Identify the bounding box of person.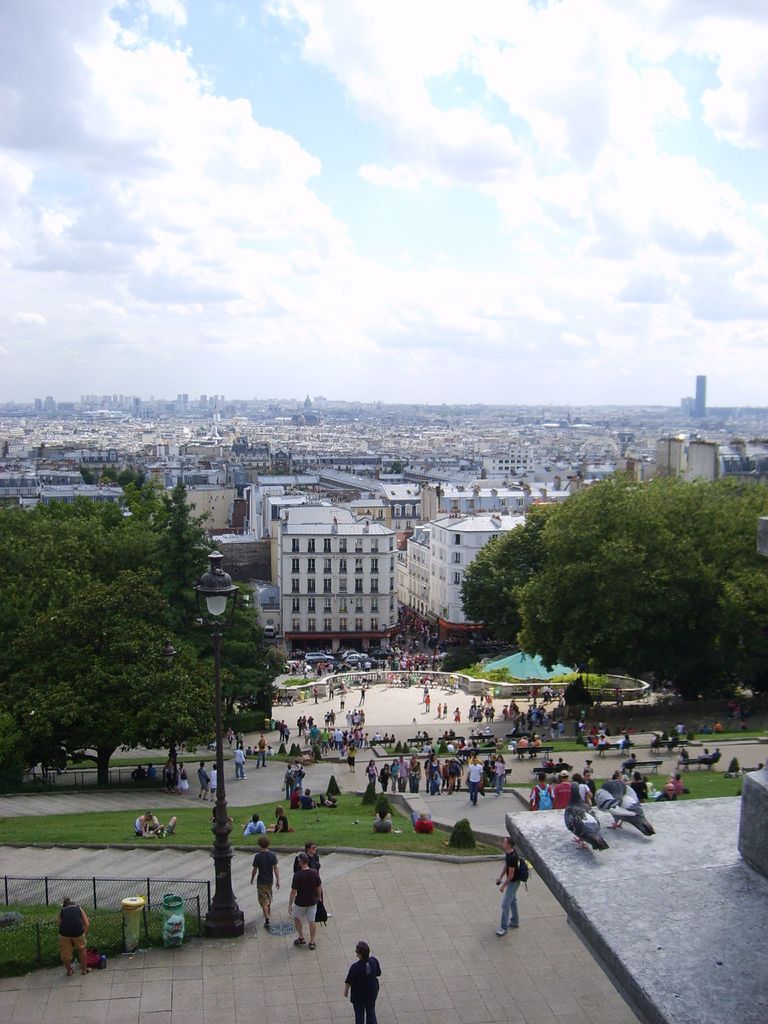
529, 772, 558, 812.
